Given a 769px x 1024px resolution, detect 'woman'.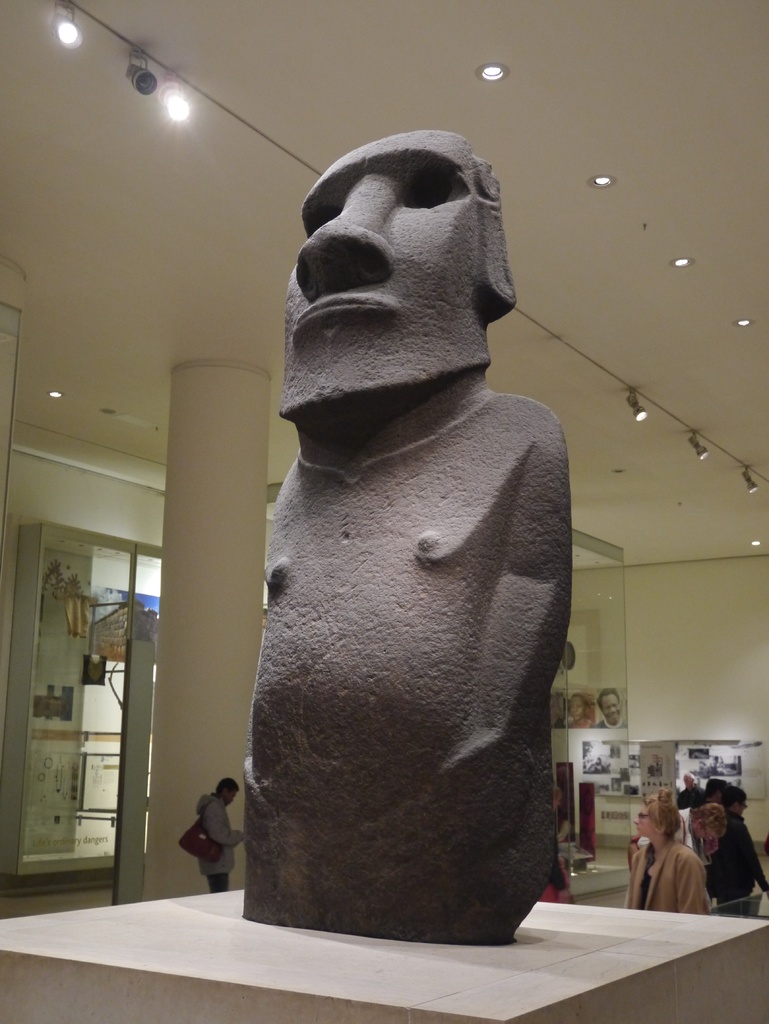
(623, 792, 707, 916).
